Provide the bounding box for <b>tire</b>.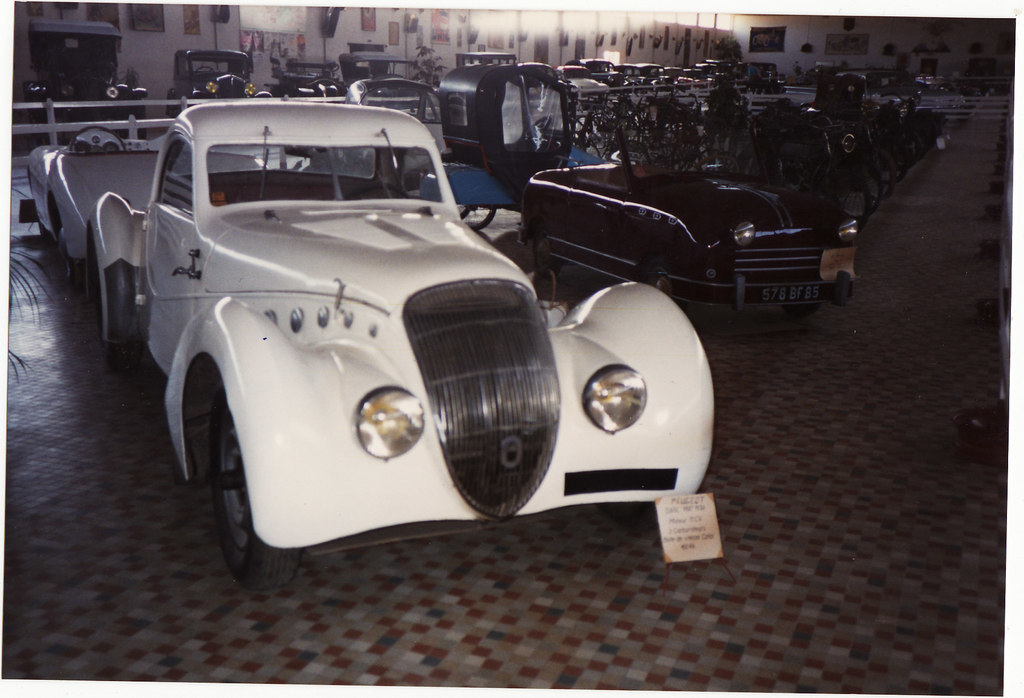
locate(89, 258, 132, 366).
